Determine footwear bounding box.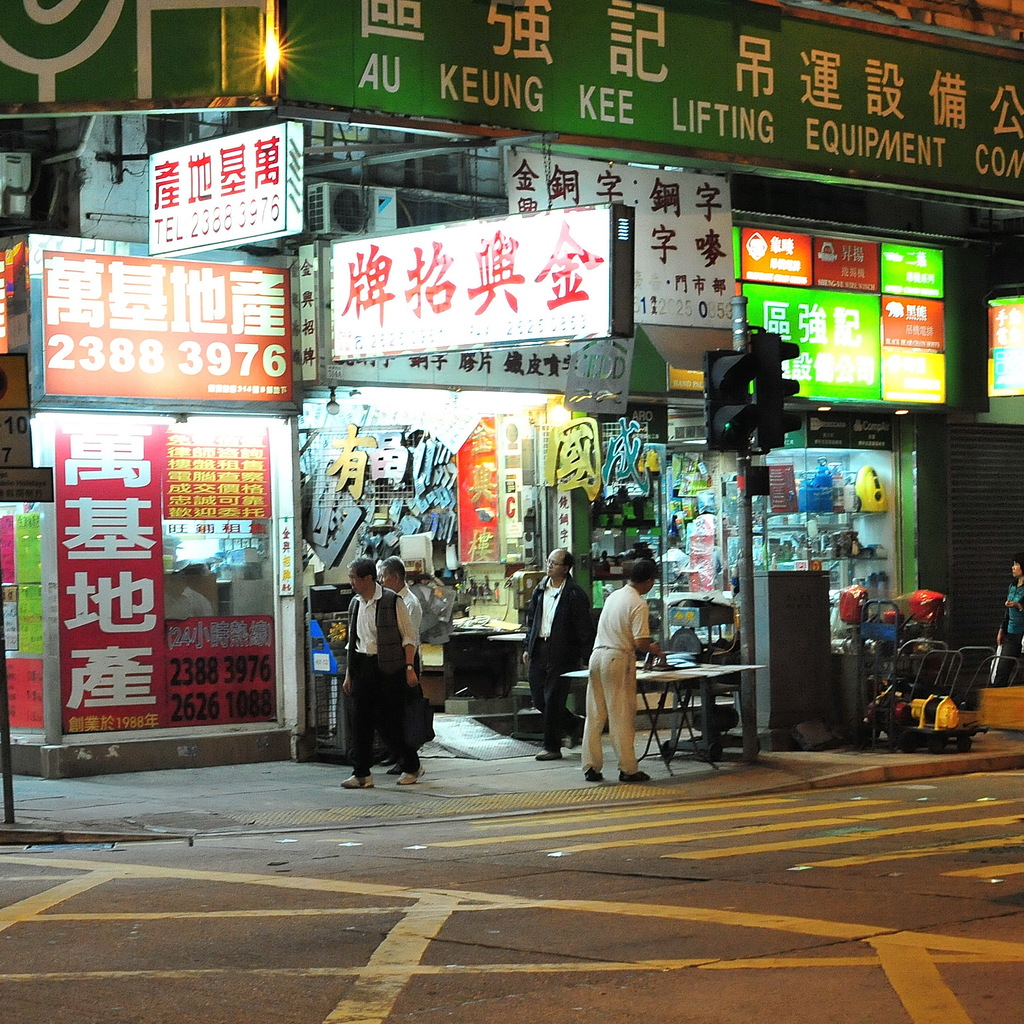
Determined: x1=342, y1=774, x2=375, y2=786.
